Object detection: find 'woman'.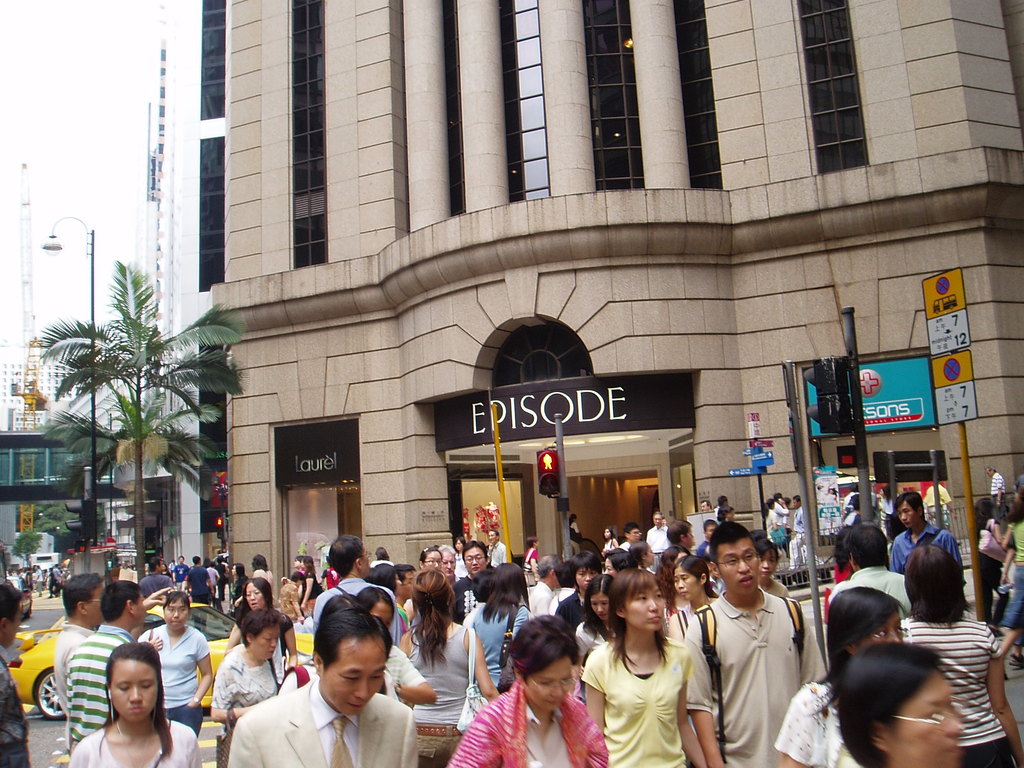
Rect(634, 539, 657, 573).
